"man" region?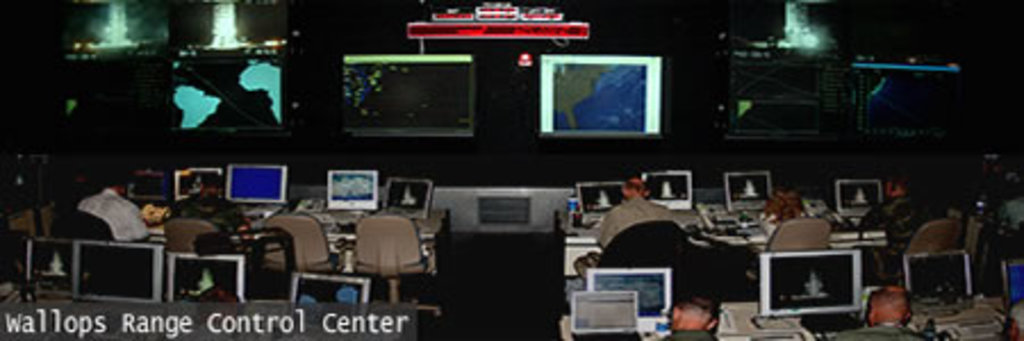
[824, 284, 928, 339]
